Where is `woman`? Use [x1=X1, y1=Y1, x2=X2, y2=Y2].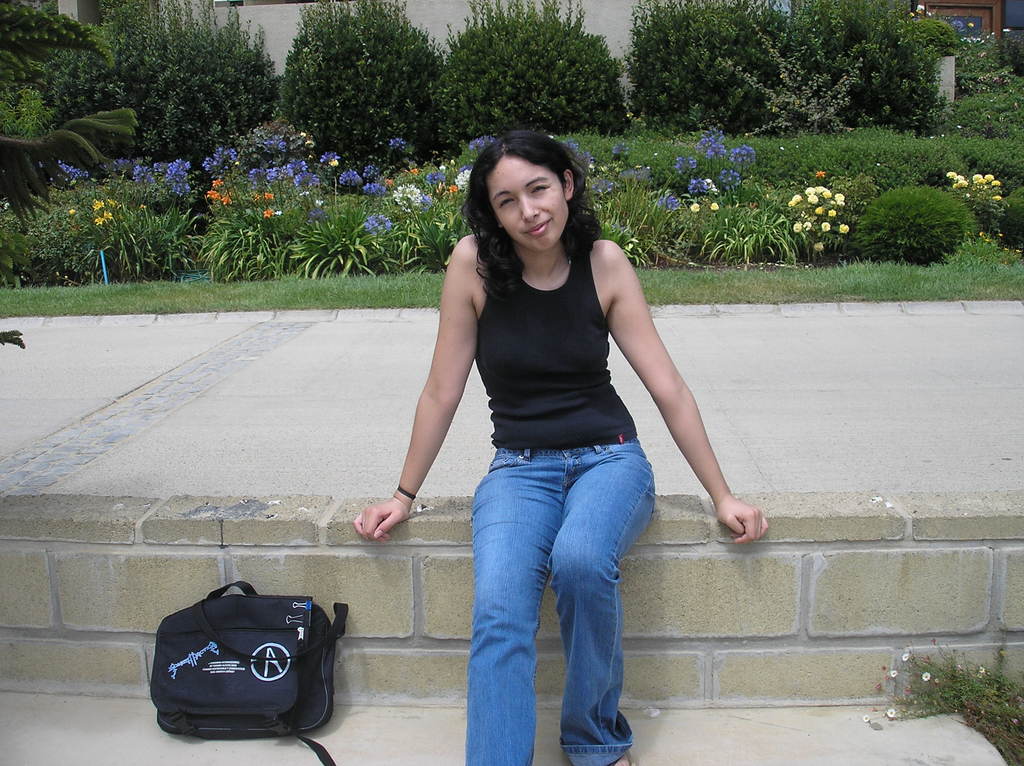
[x1=266, y1=100, x2=740, y2=754].
